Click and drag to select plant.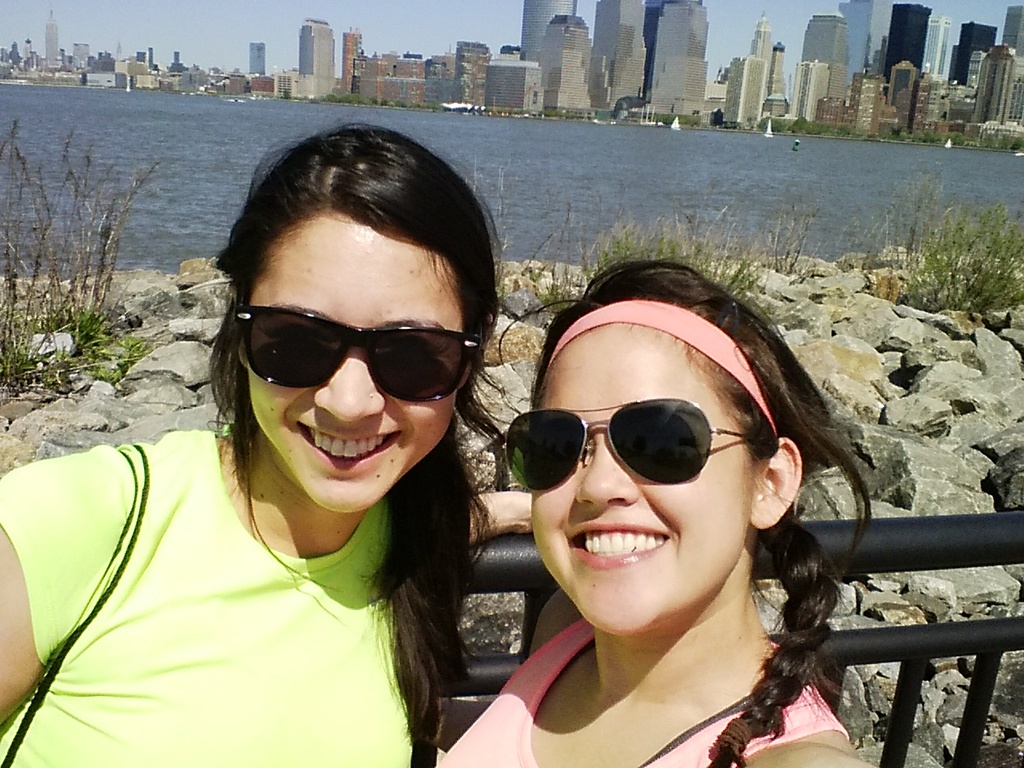
Selection: BBox(538, 182, 766, 320).
